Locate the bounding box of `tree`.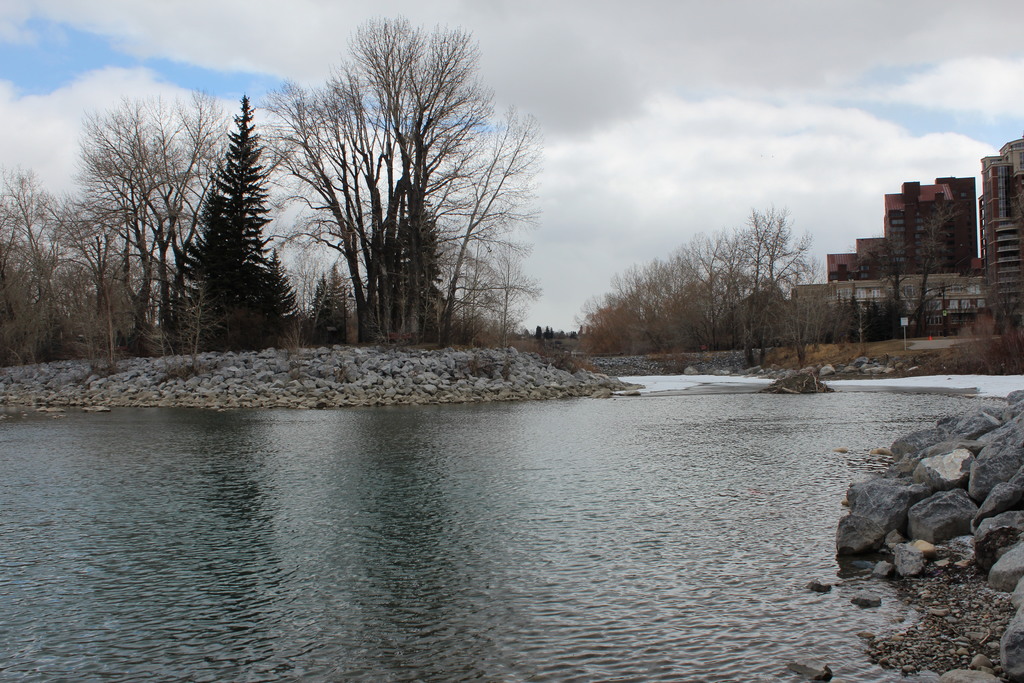
Bounding box: detection(260, 27, 550, 359).
